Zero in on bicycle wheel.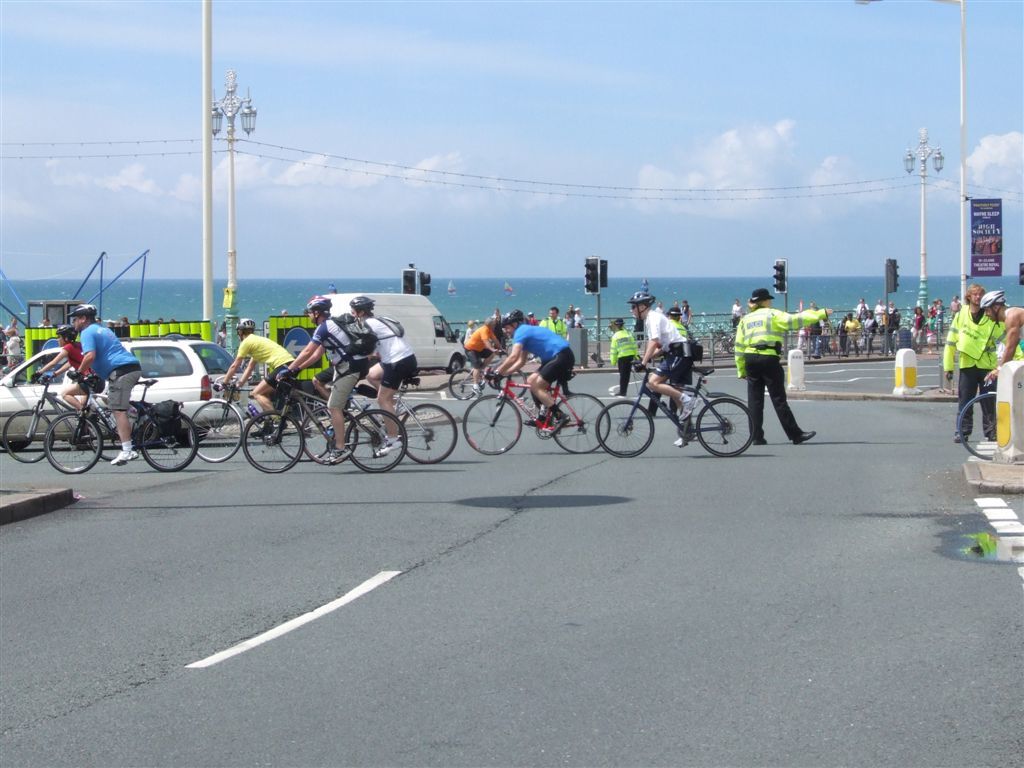
Zeroed in: 398, 400, 456, 459.
